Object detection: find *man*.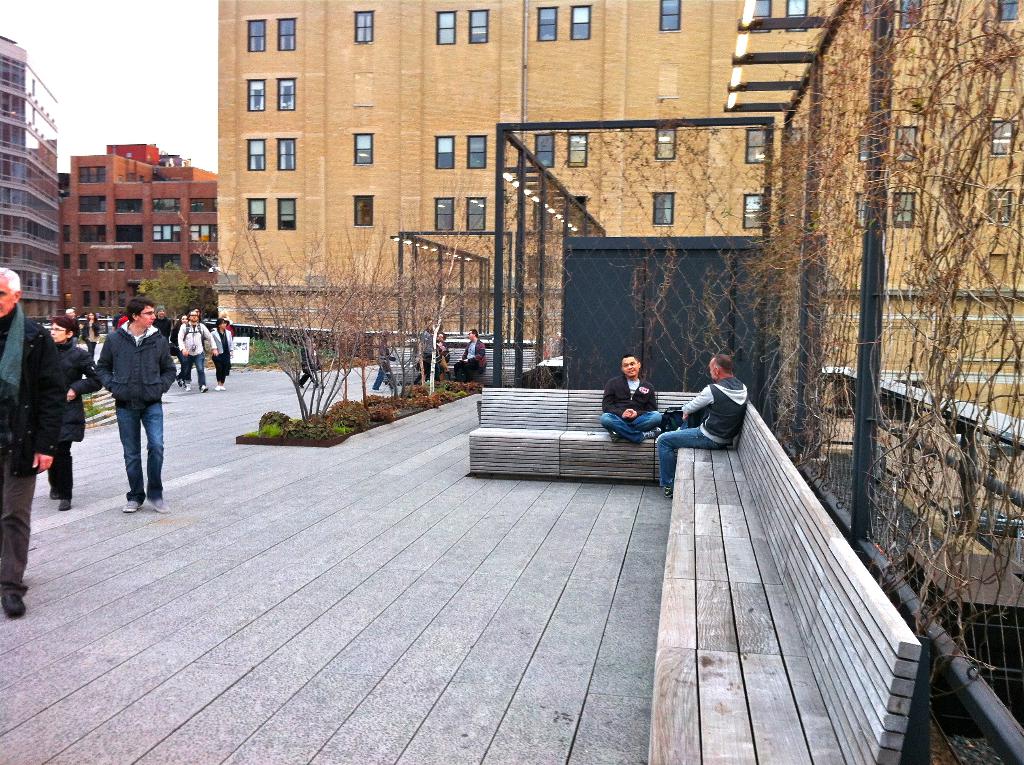
452,329,486,383.
